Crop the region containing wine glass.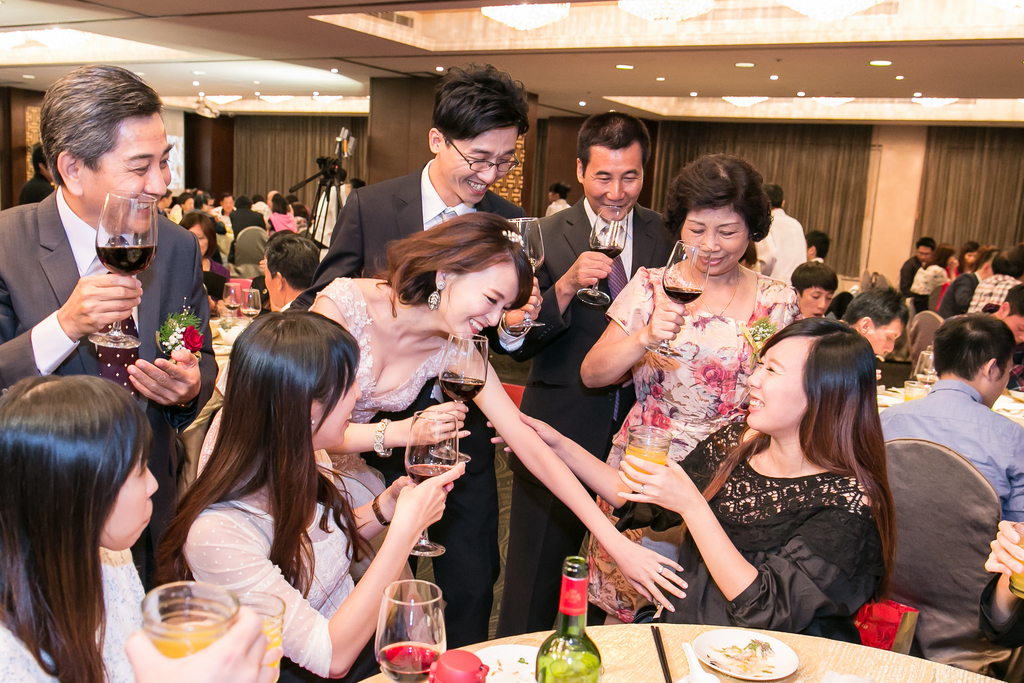
Crop region: [x1=502, y1=215, x2=544, y2=329].
